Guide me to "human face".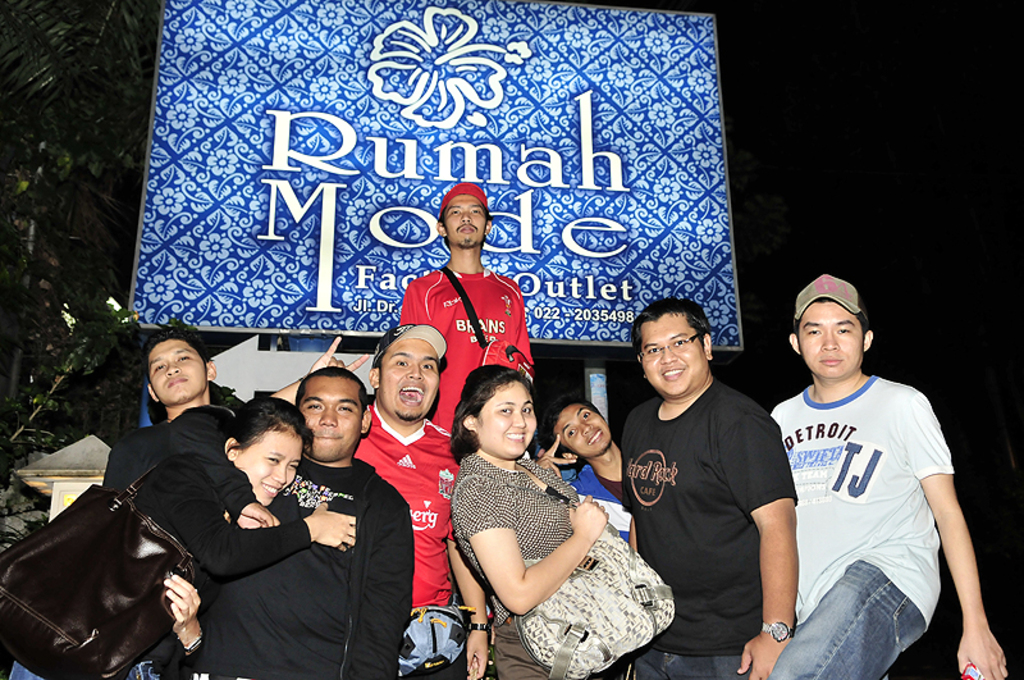
Guidance: [left=233, top=428, right=303, bottom=508].
